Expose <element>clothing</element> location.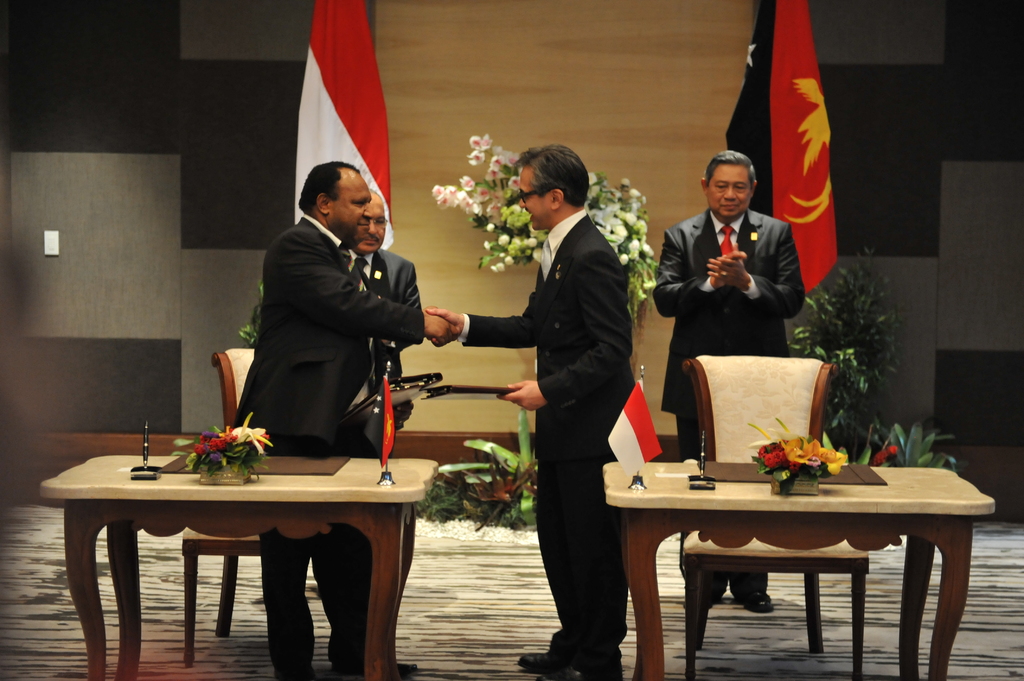
Exposed at crop(349, 246, 420, 387).
